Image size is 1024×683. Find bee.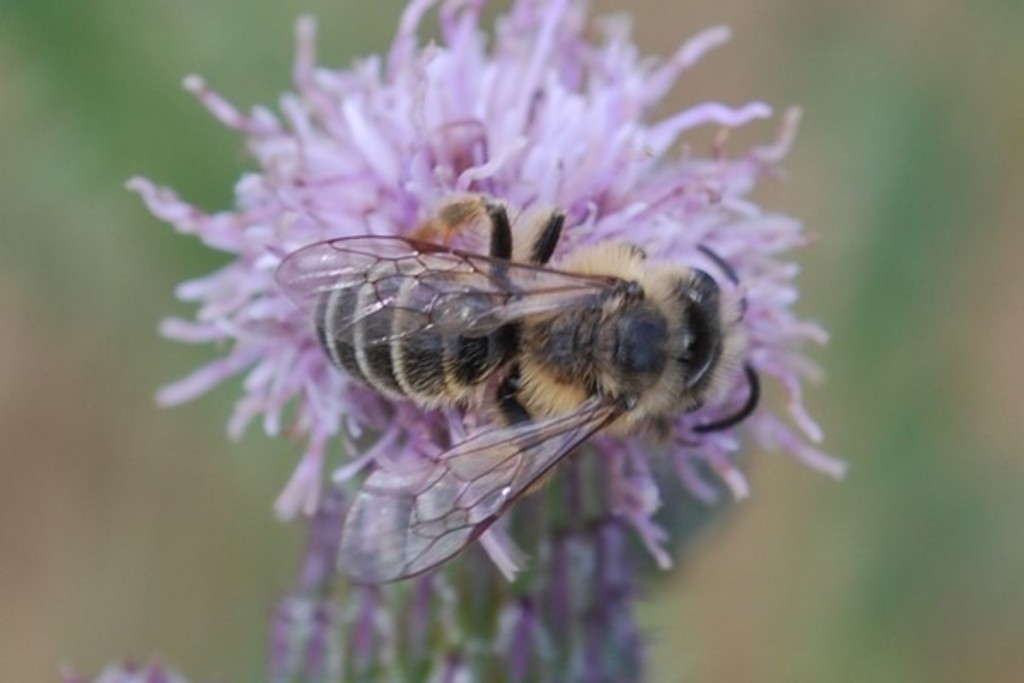
select_region(259, 150, 759, 604).
